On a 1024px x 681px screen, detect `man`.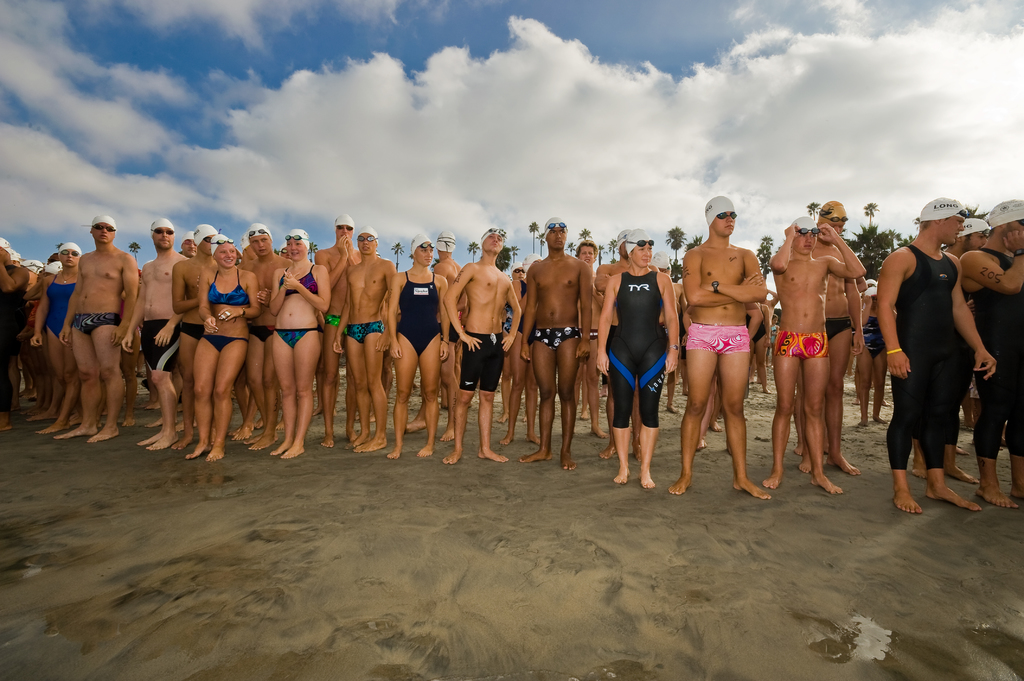
(568,235,608,425).
